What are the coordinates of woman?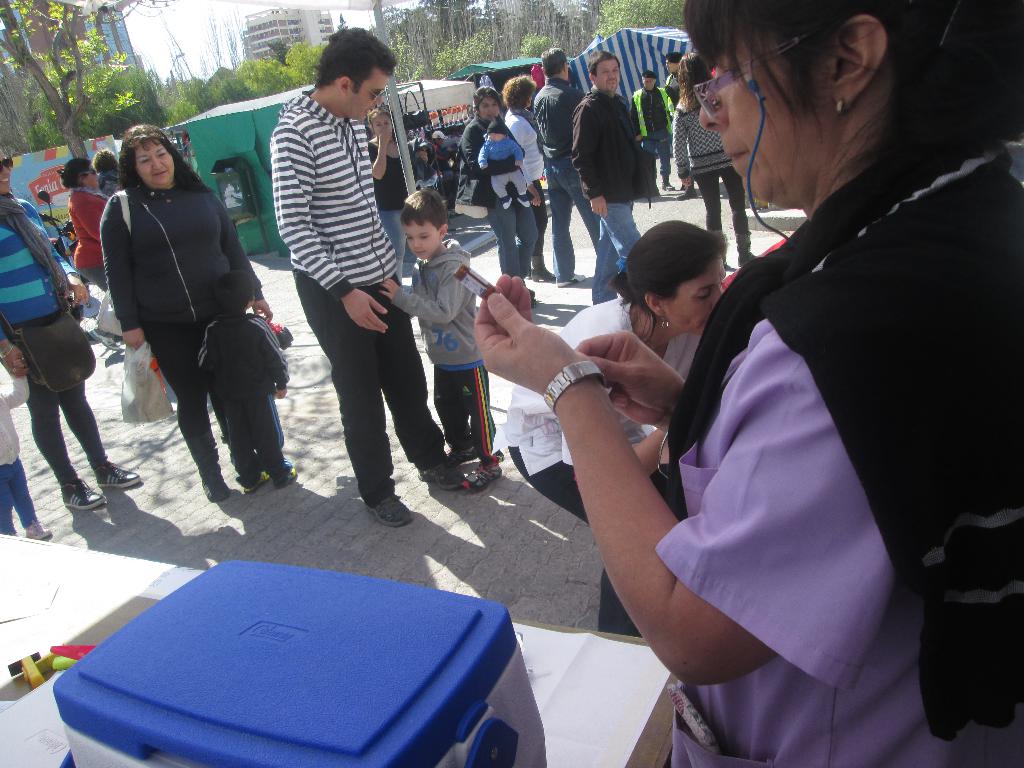
bbox=(365, 109, 429, 287).
